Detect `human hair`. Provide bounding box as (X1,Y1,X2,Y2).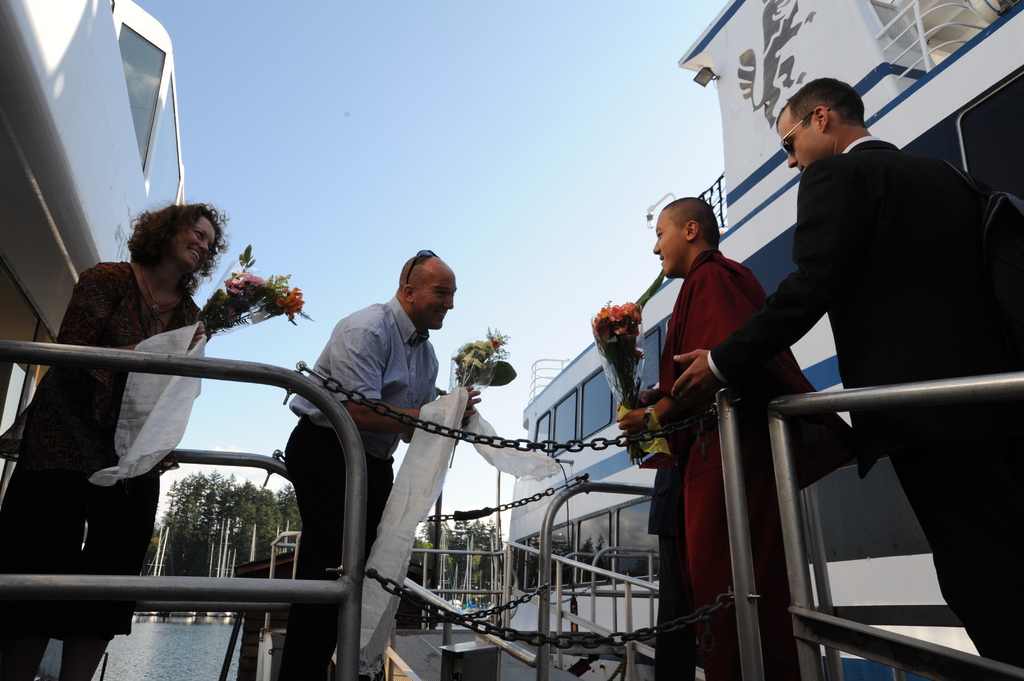
(109,198,209,289).
